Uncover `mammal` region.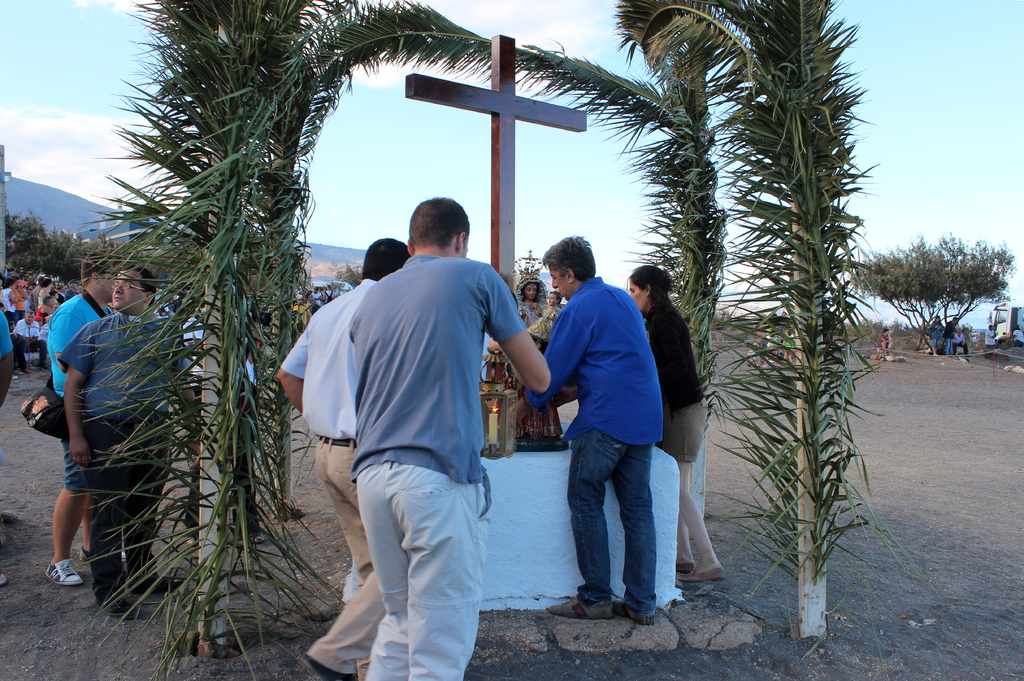
Uncovered: bbox=(540, 291, 564, 321).
